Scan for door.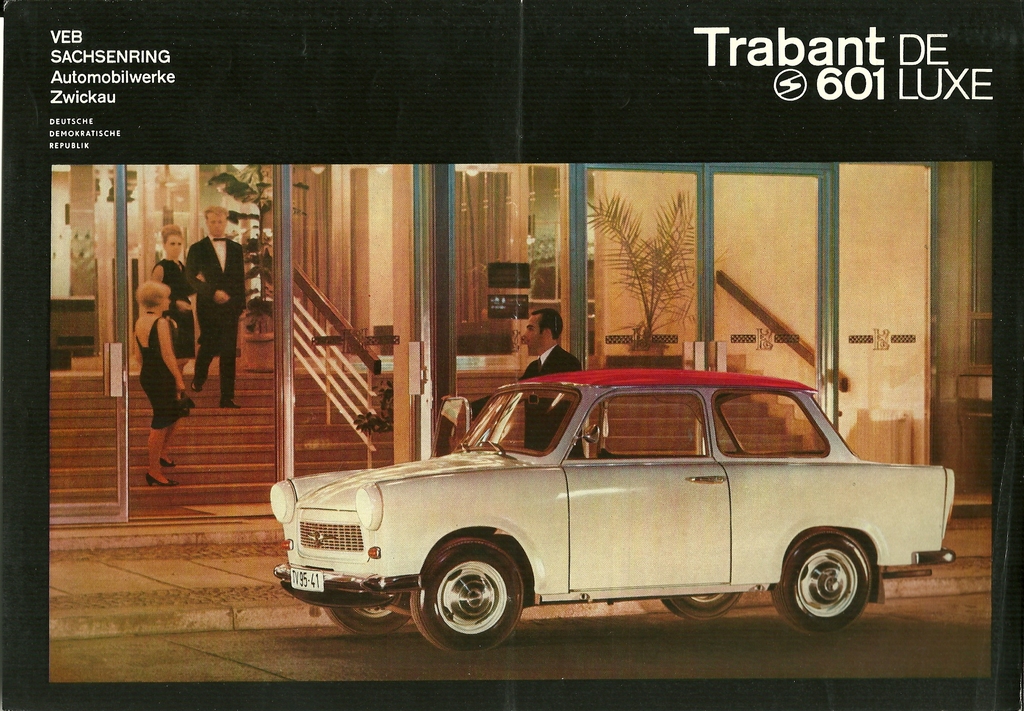
Scan result: <box>47,164,284,523</box>.
